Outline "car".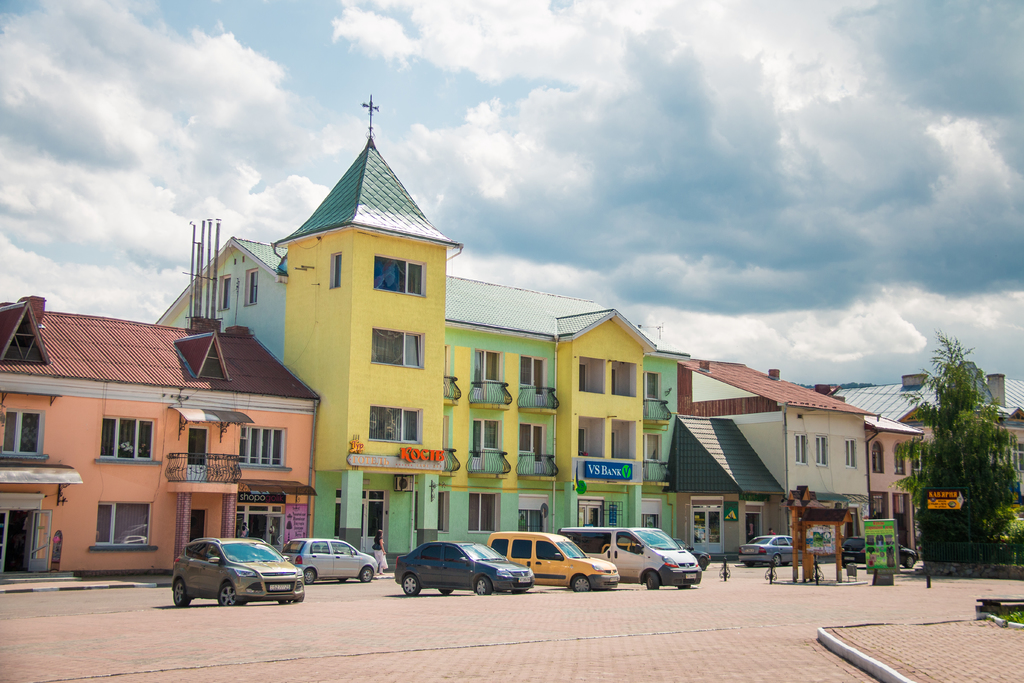
Outline: bbox=[739, 534, 792, 570].
